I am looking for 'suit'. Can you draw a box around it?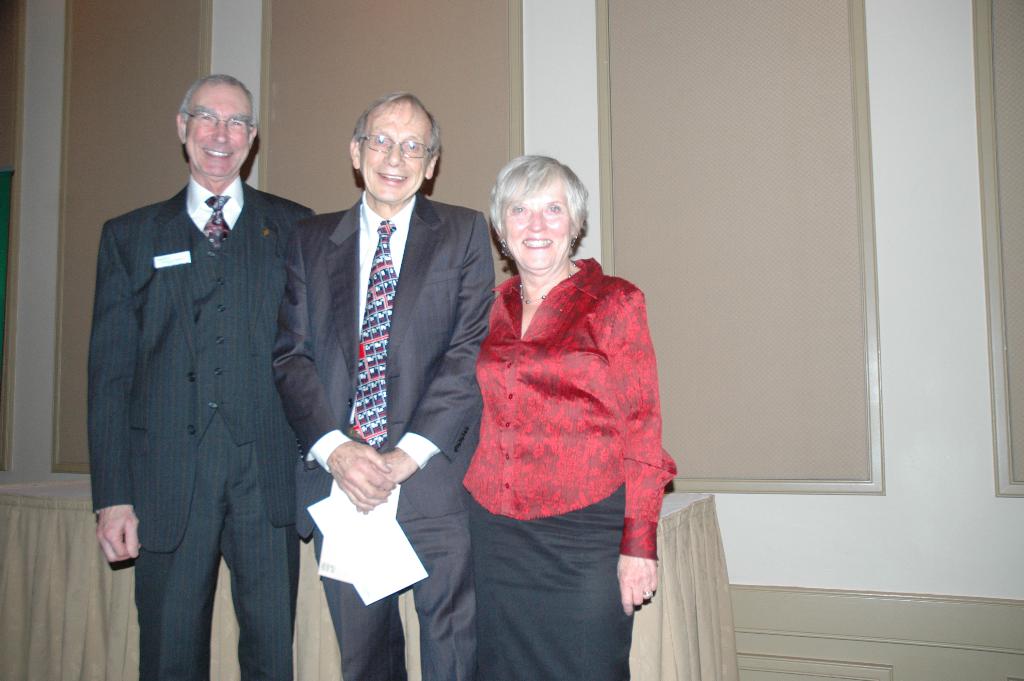
Sure, the bounding box is [84,88,327,680].
